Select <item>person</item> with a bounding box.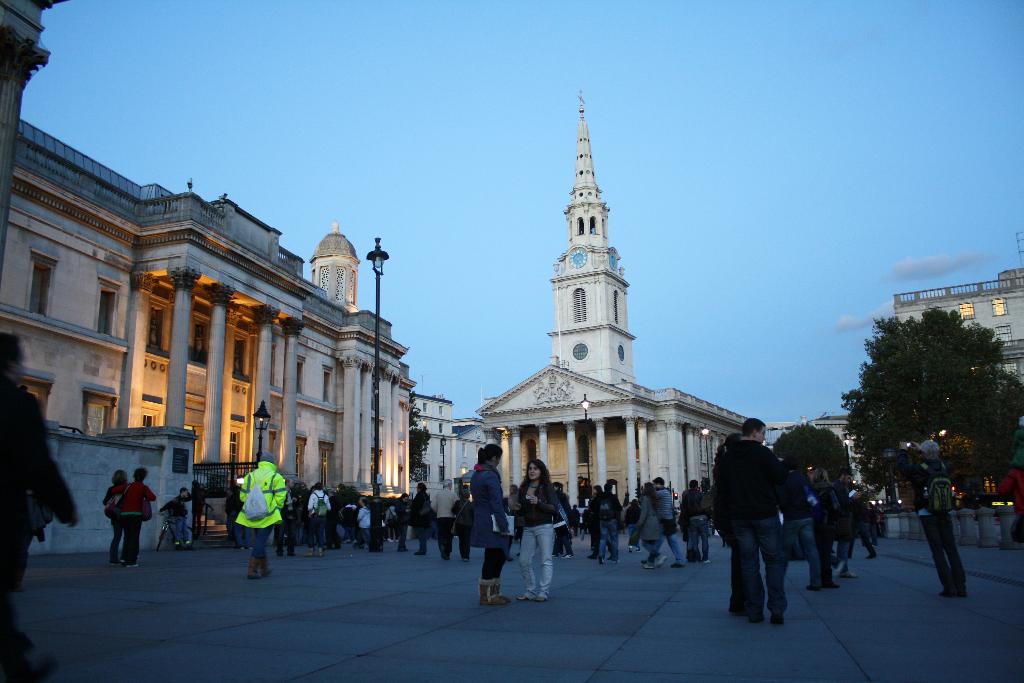
<region>115, 467, 152, 571</region>.
